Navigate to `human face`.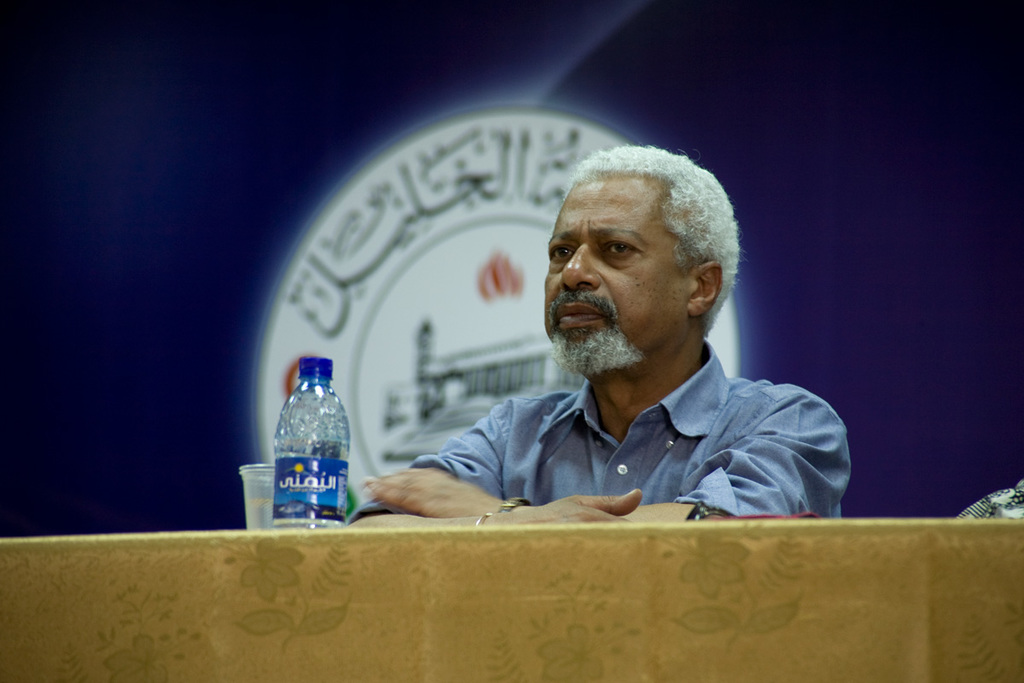
Navigation target: bbox=(540, 166, 683, 376).
